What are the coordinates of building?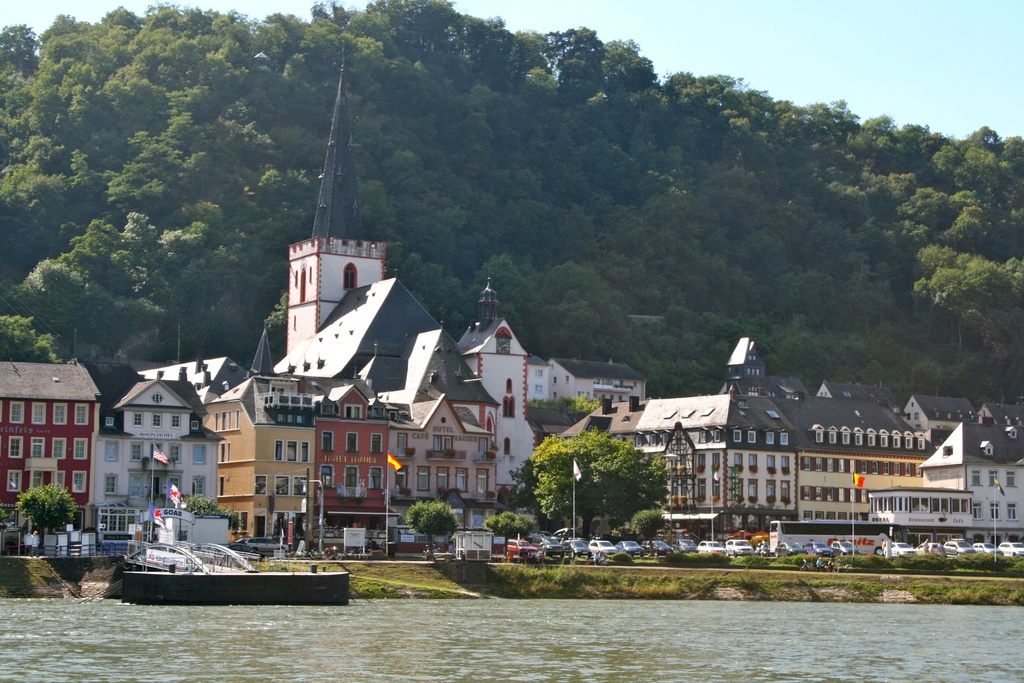
rect(902, 399, 1023, 549).
